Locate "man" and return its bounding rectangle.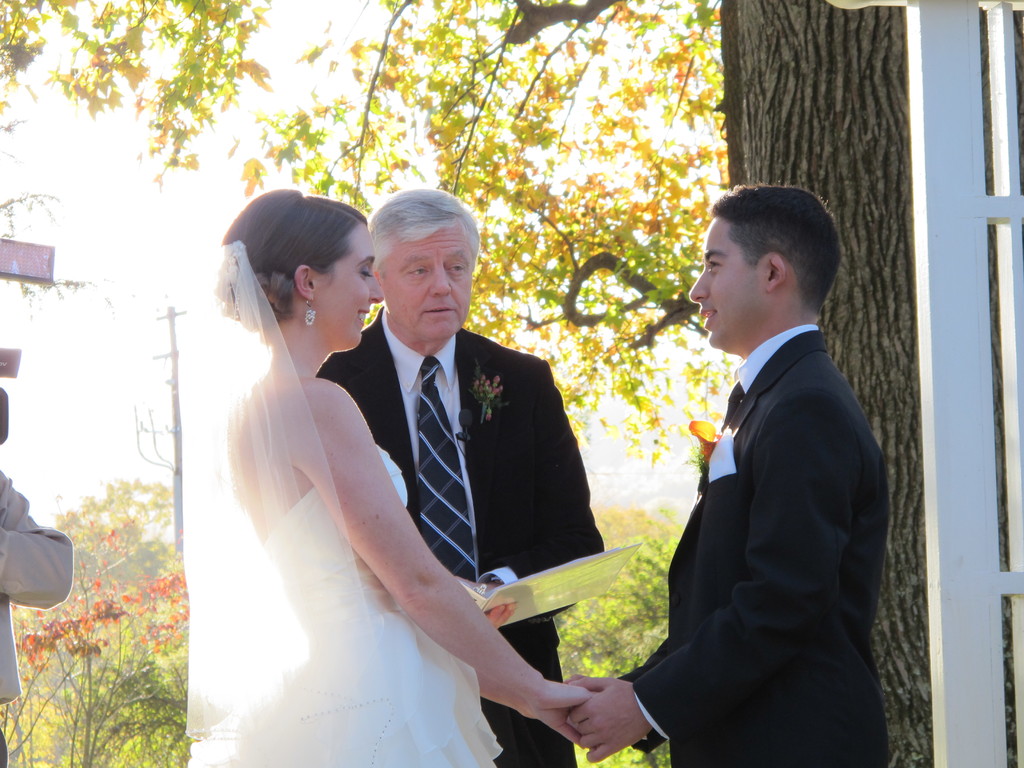
606:147:902:758.
